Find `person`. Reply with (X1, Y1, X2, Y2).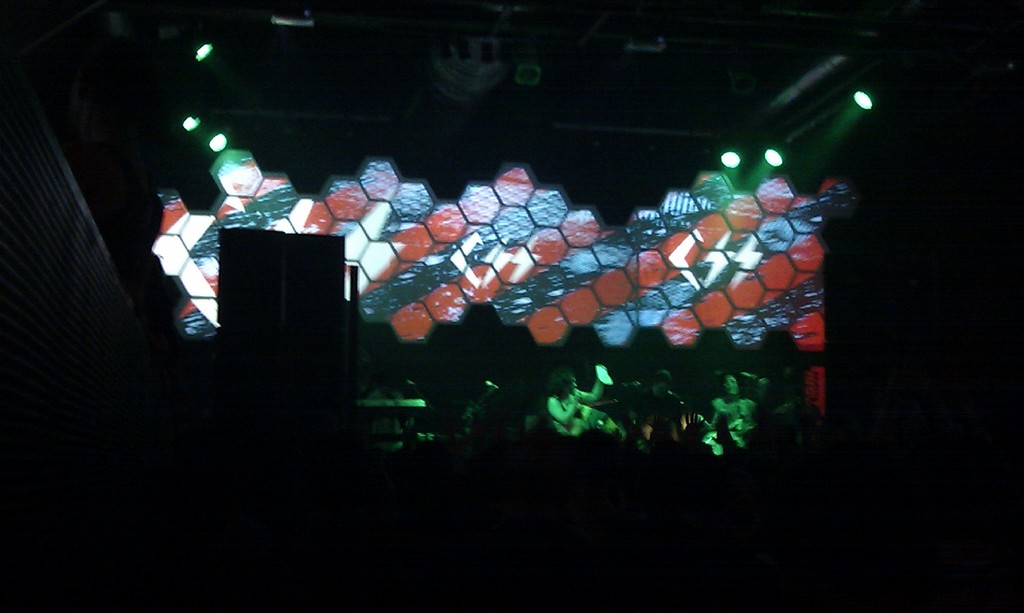
(622, 368, 688, 418).
